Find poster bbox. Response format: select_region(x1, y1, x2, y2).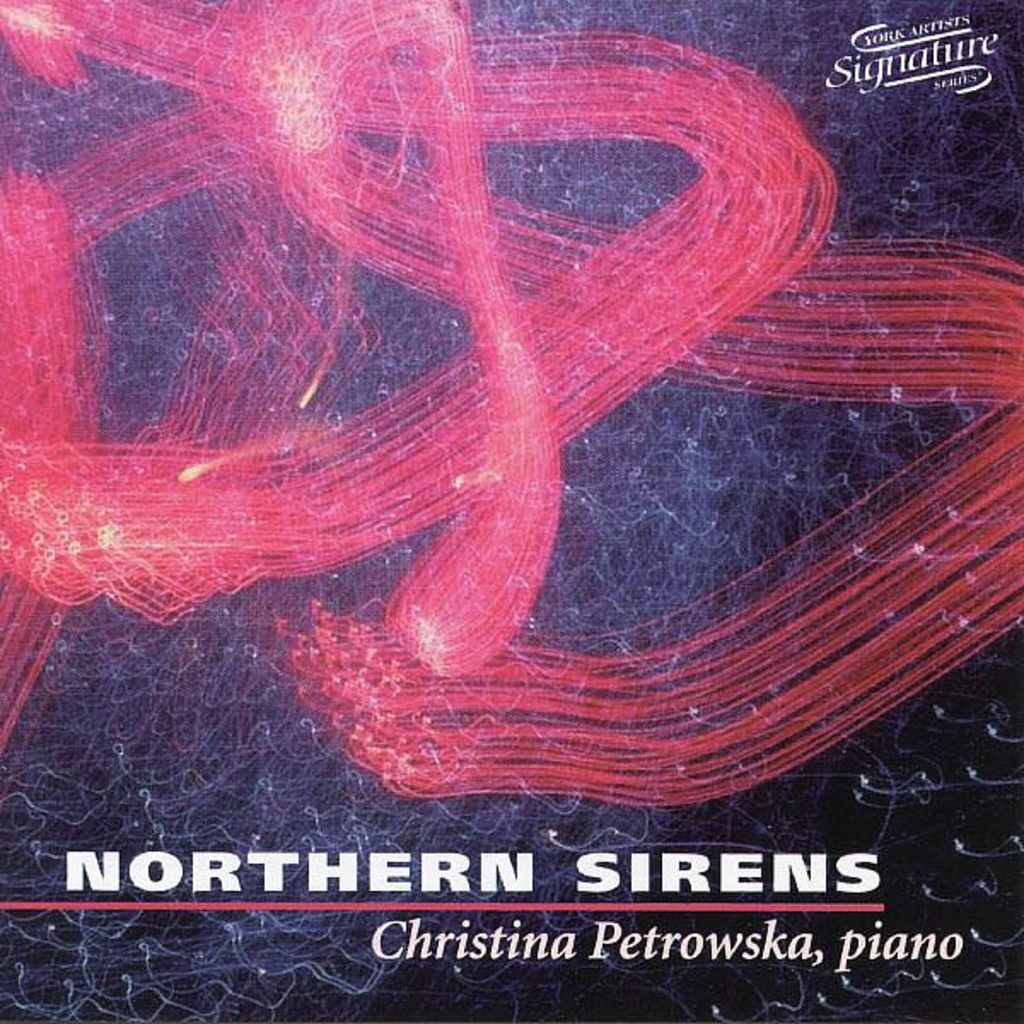
select_region(0, 0, 1022, 1022).
